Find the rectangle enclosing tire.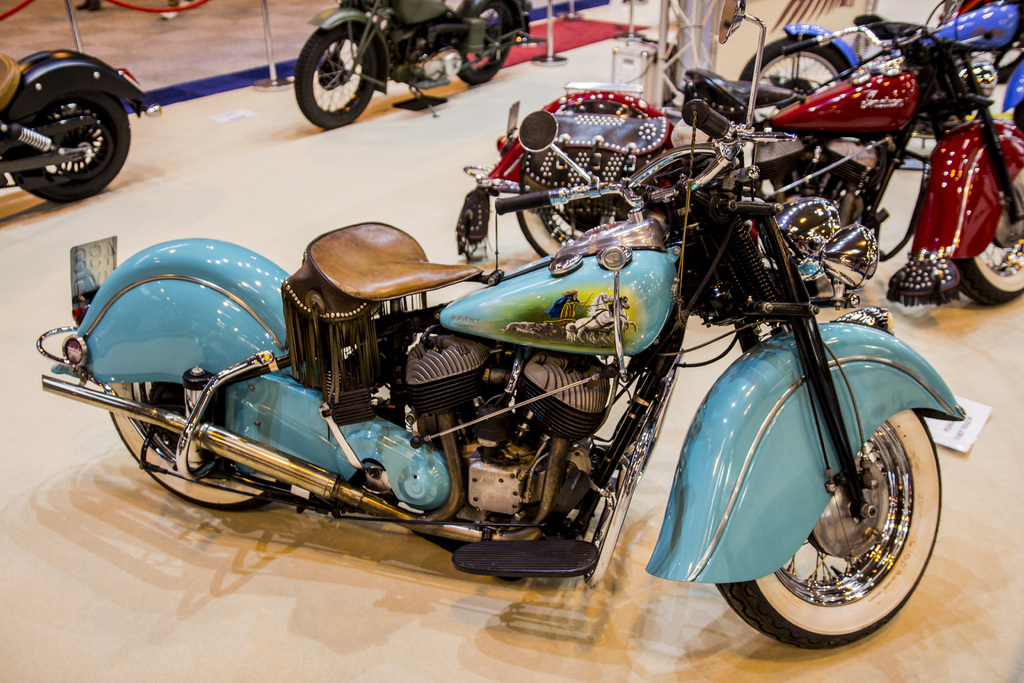
[746,29,849,97].
